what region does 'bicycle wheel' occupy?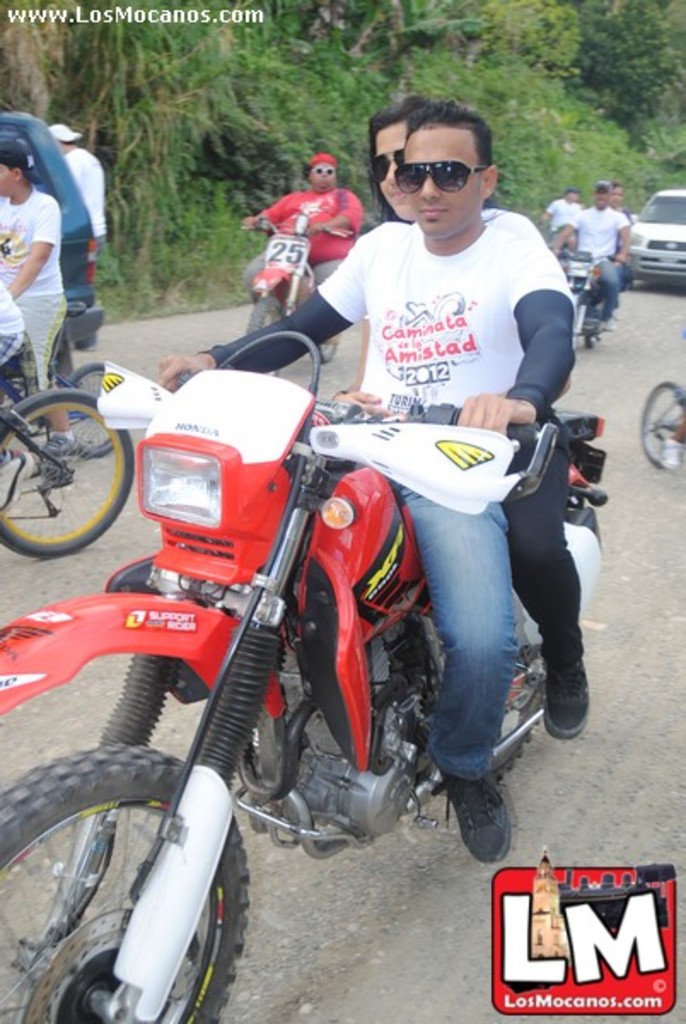
bbox(0, 379, 137, 555).
